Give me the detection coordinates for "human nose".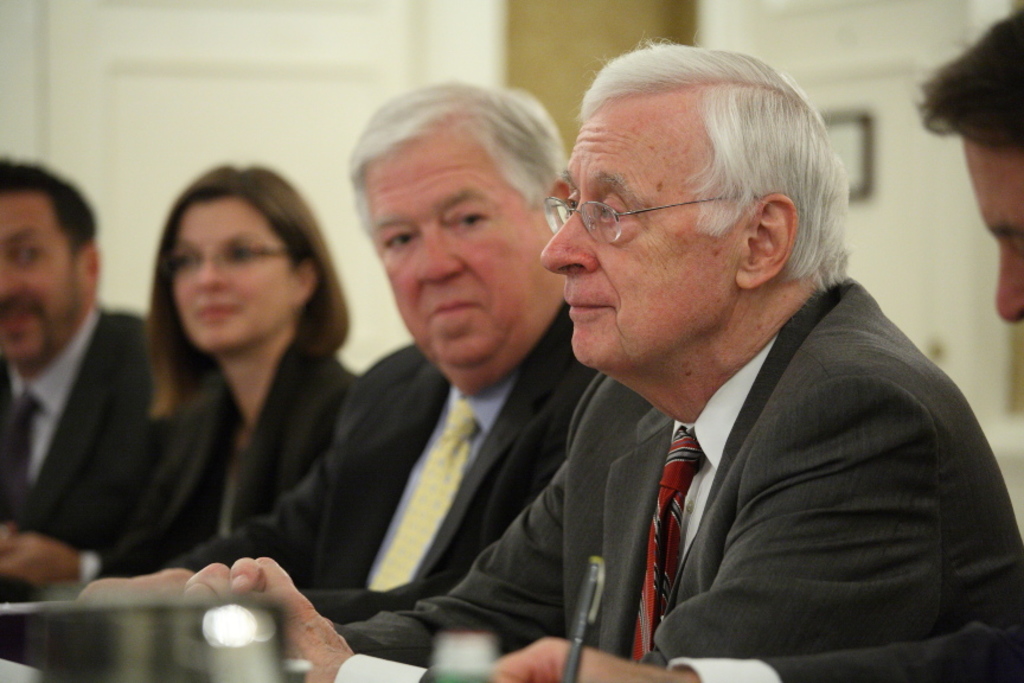
crop(191, 261, 224, 288).
